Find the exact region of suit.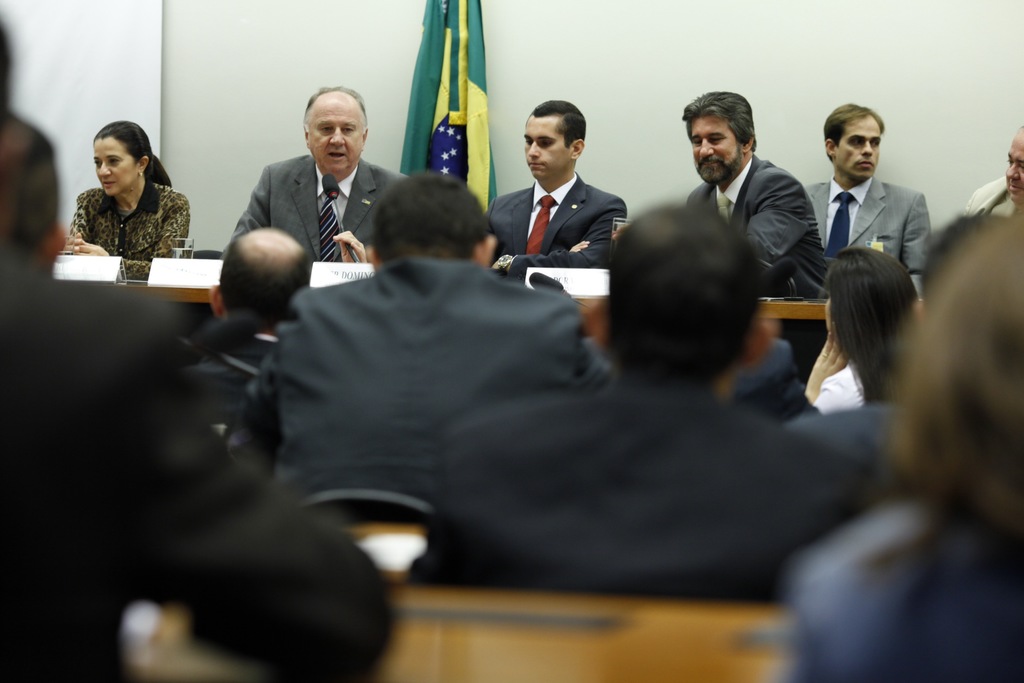
Exact region: rect(679, 154, 835, 383).
